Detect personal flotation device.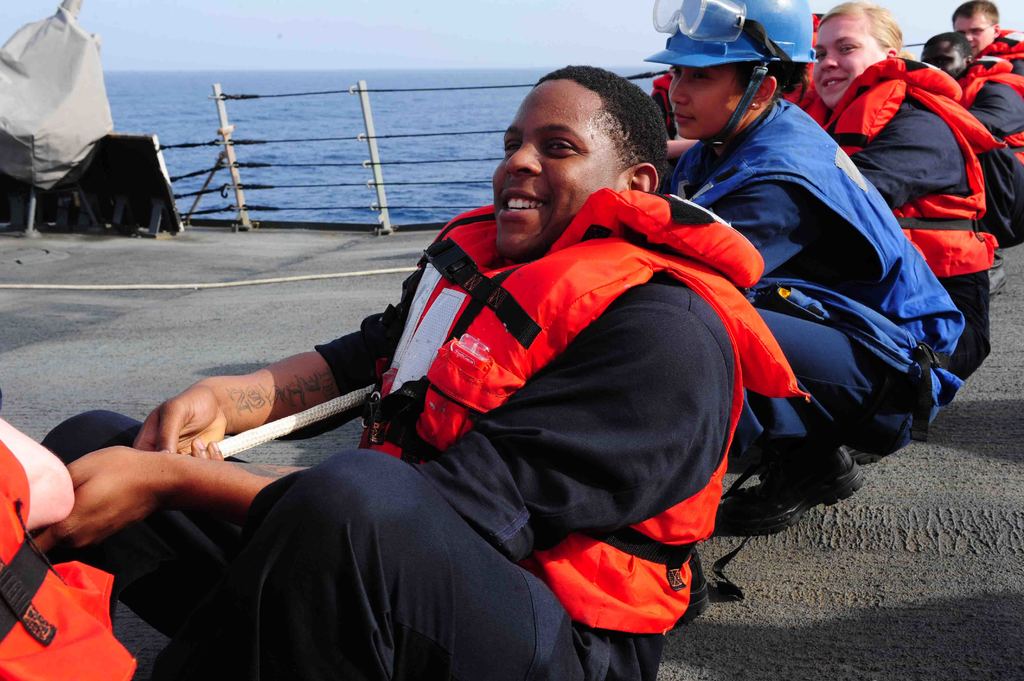
Detected at 662/93/968/403.
